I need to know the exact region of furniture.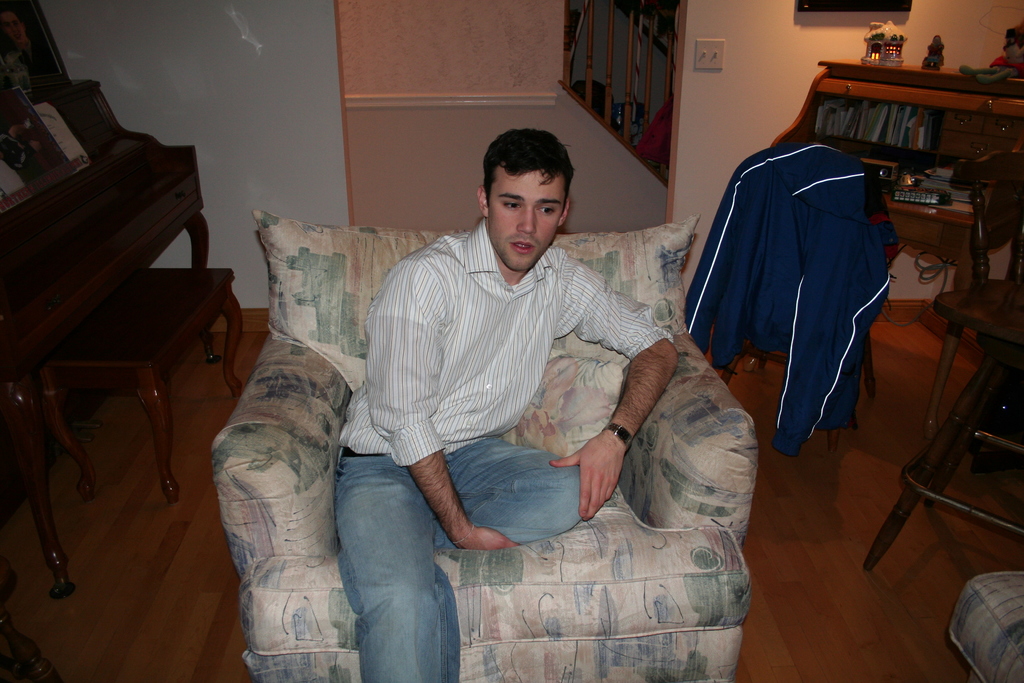
Region: locate(770, 58, 1023, 293).
